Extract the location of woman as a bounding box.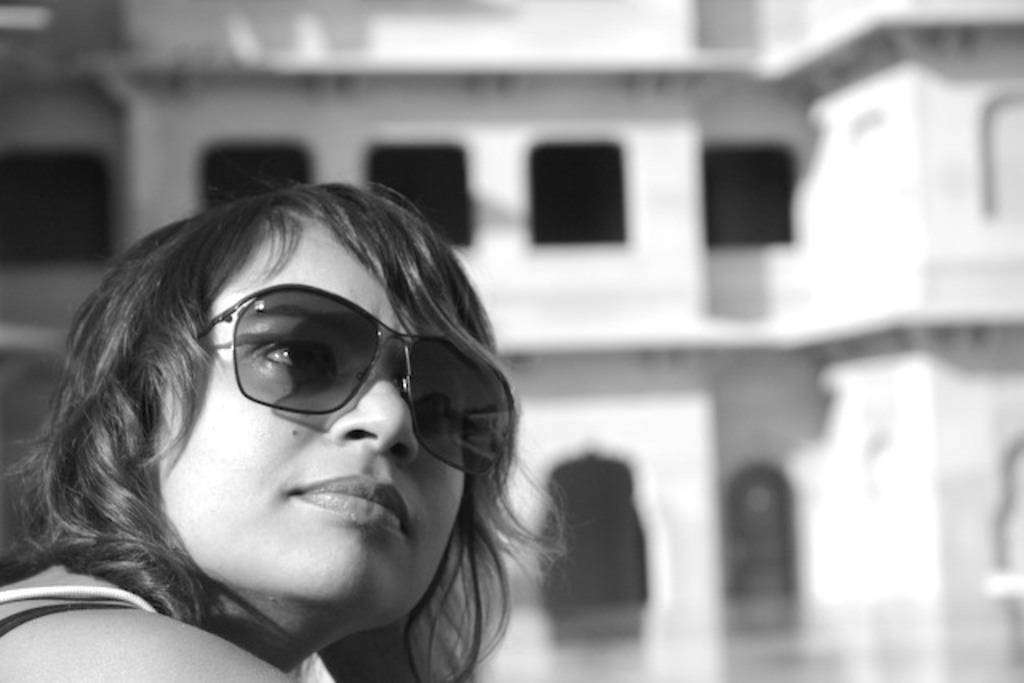
(8, 158, 661, 680).
